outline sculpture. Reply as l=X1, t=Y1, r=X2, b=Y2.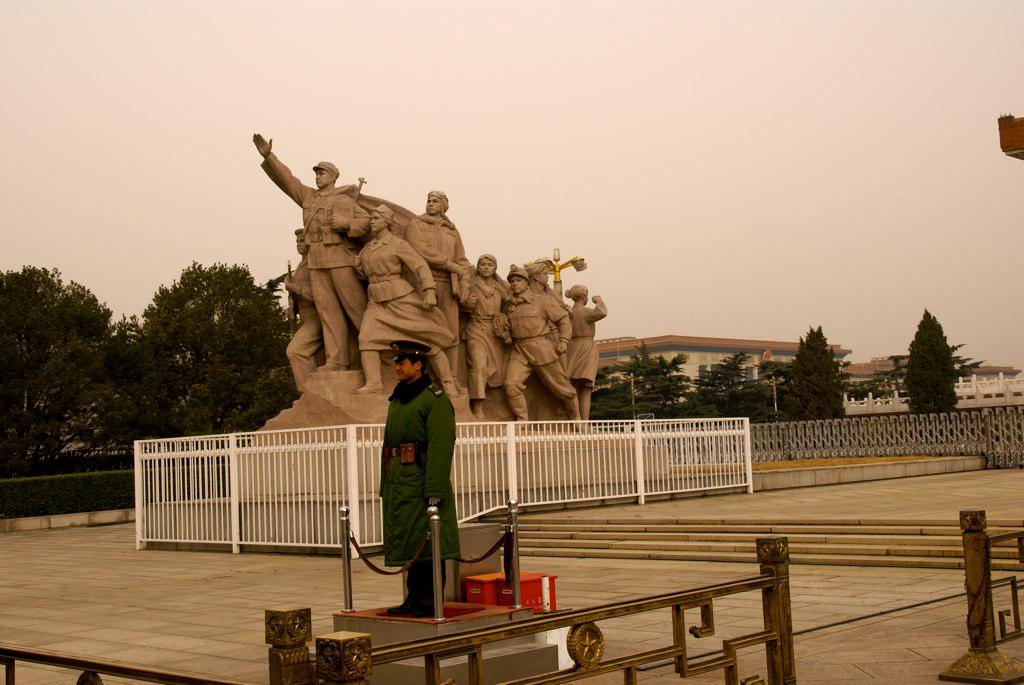
l=471, t=247, r=606, b=436.
